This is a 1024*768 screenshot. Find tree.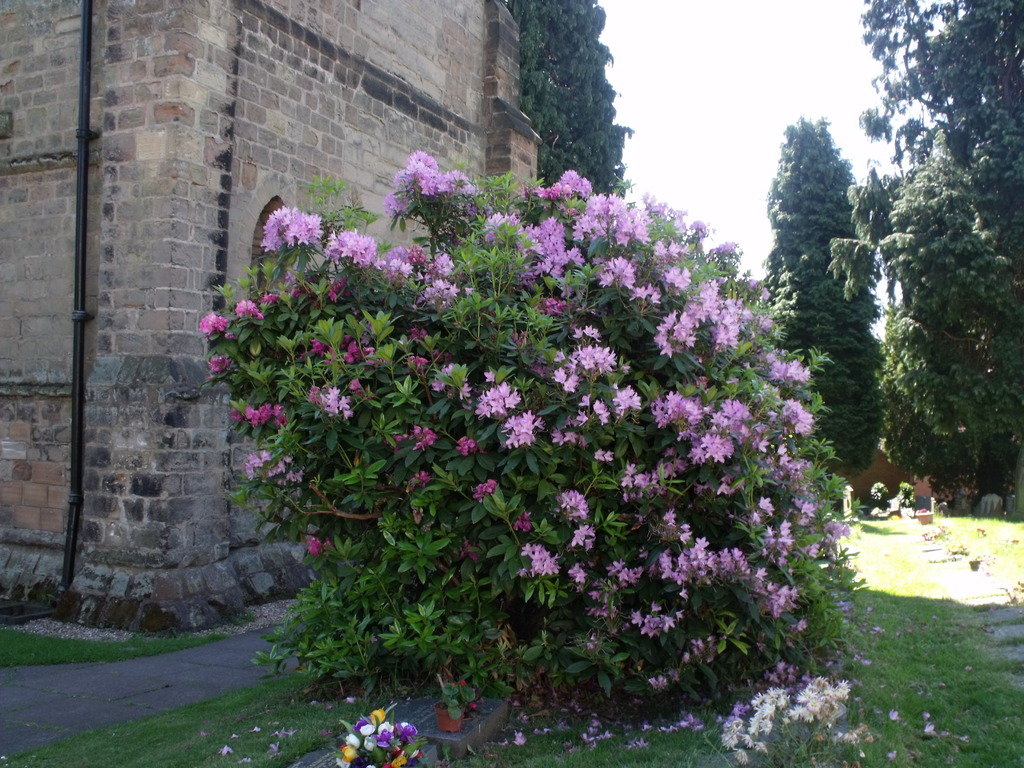
Bounding box: 779, 164, 916, 487.
